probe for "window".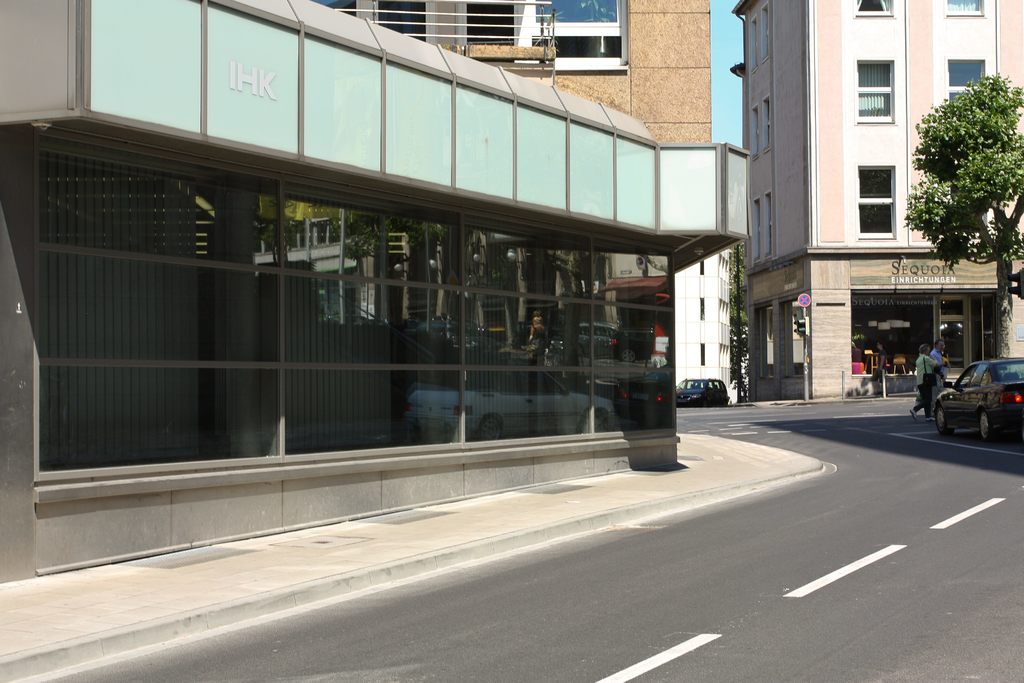
Probe result: bbox(759, 95, 772, 151).
